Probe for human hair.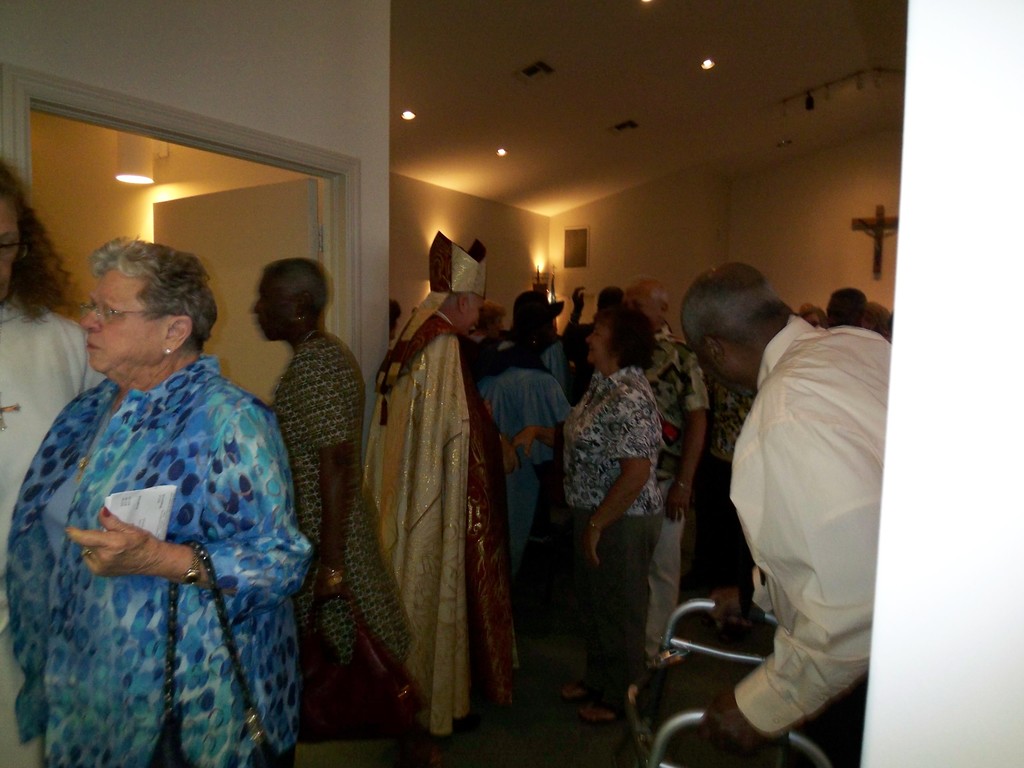
Probe result: region(681, 258, 788, 339).
